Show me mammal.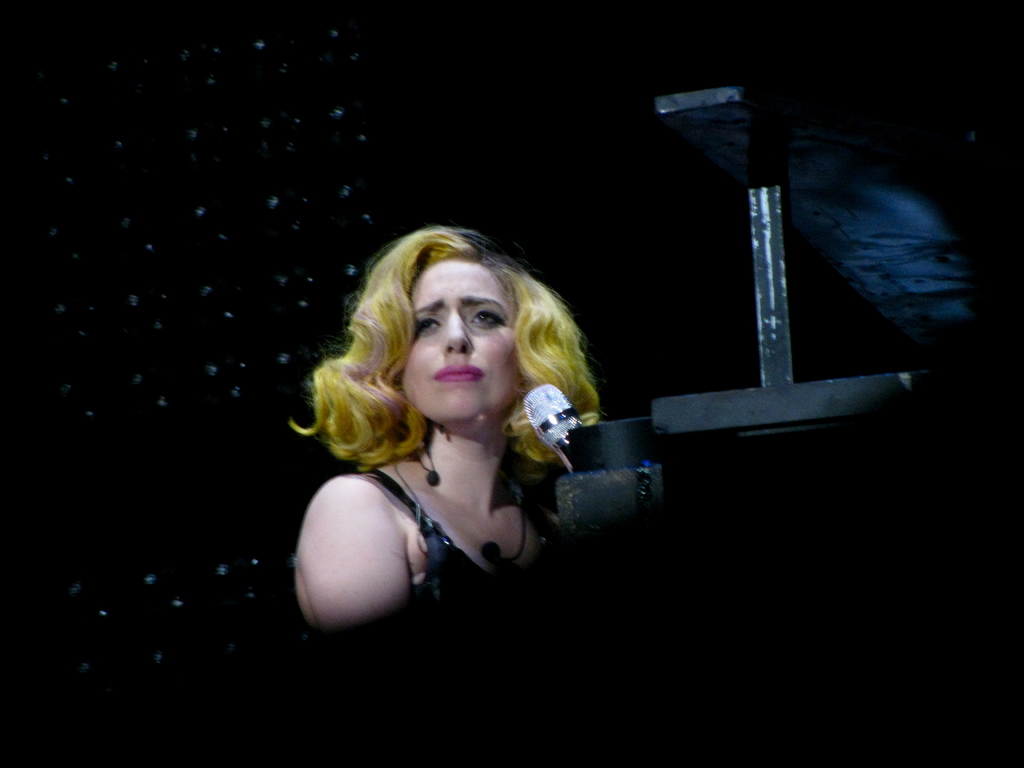
mammal is here: [left=271, top=223, right=625, bottom=582].
